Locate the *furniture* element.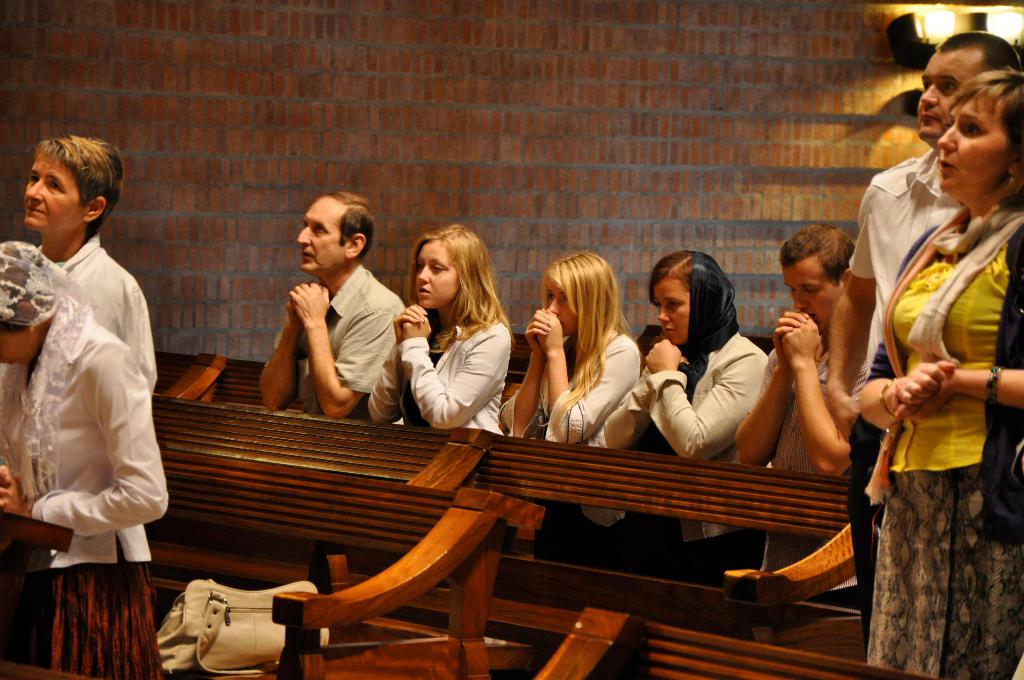
Element bbox: <bbox>147, 350, 263, 410</bbox>.
